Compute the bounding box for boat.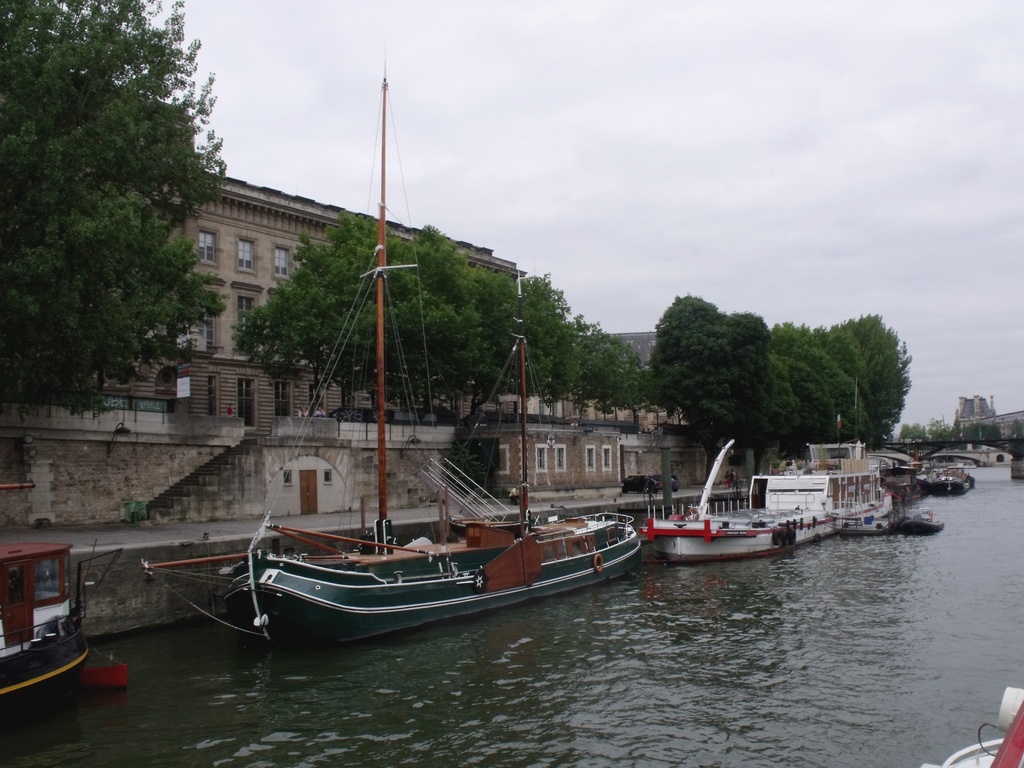
863, 444, 918, 506.
